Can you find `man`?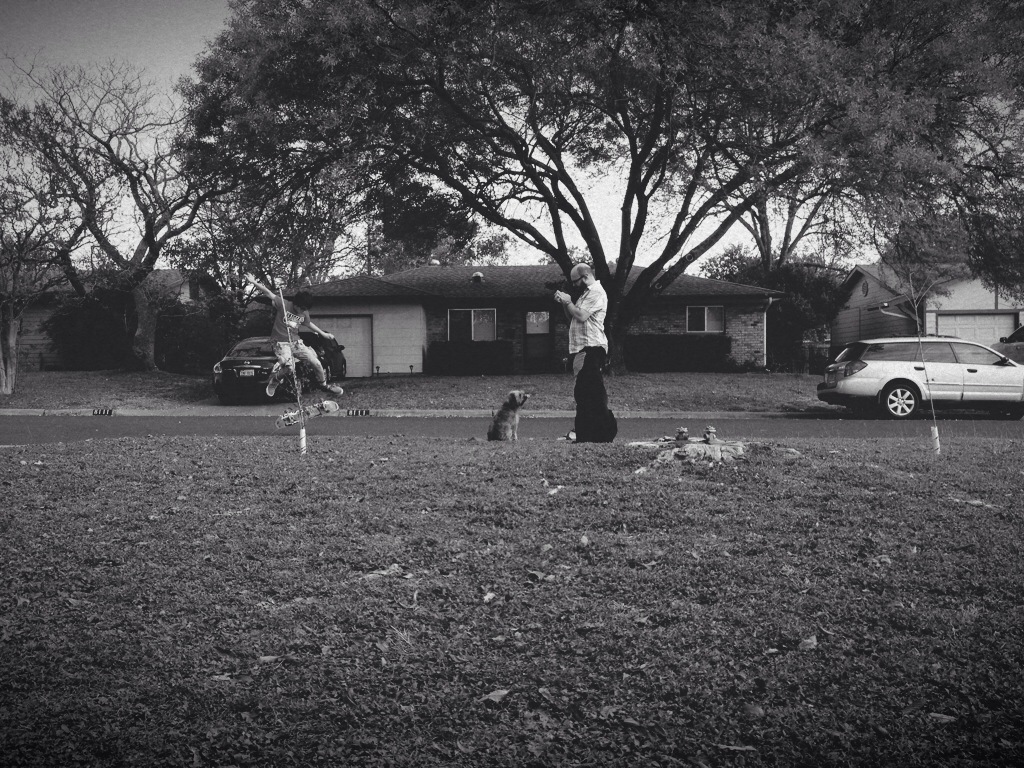
Yes, bounding box: BBox(562, 286, 620, 433).
